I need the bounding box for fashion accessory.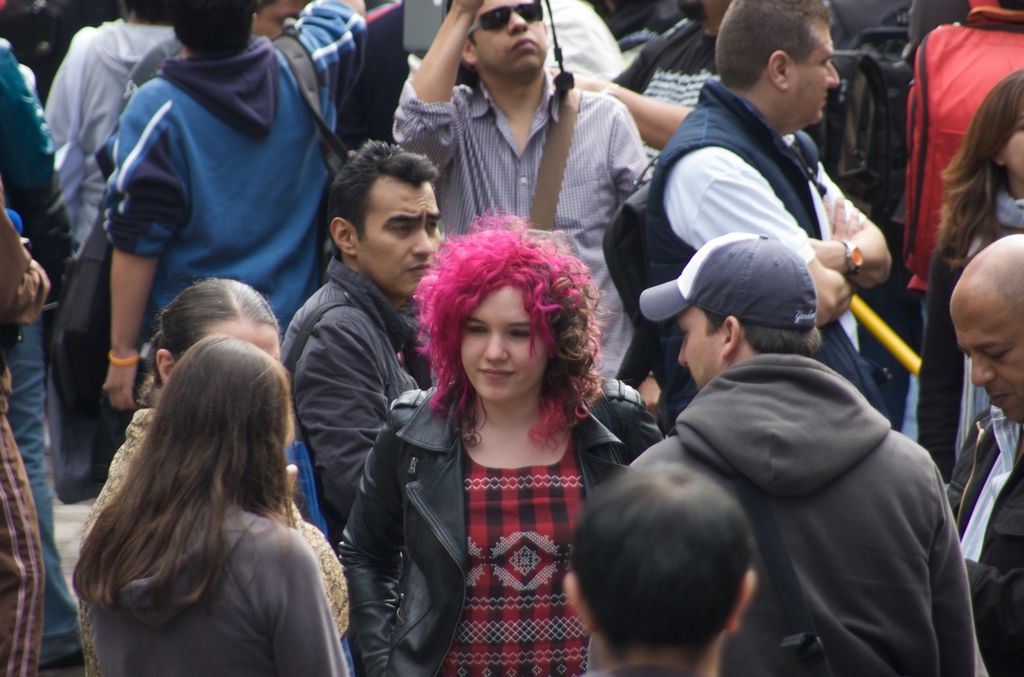
Here it is: locate(463, 0, 544, 52).
